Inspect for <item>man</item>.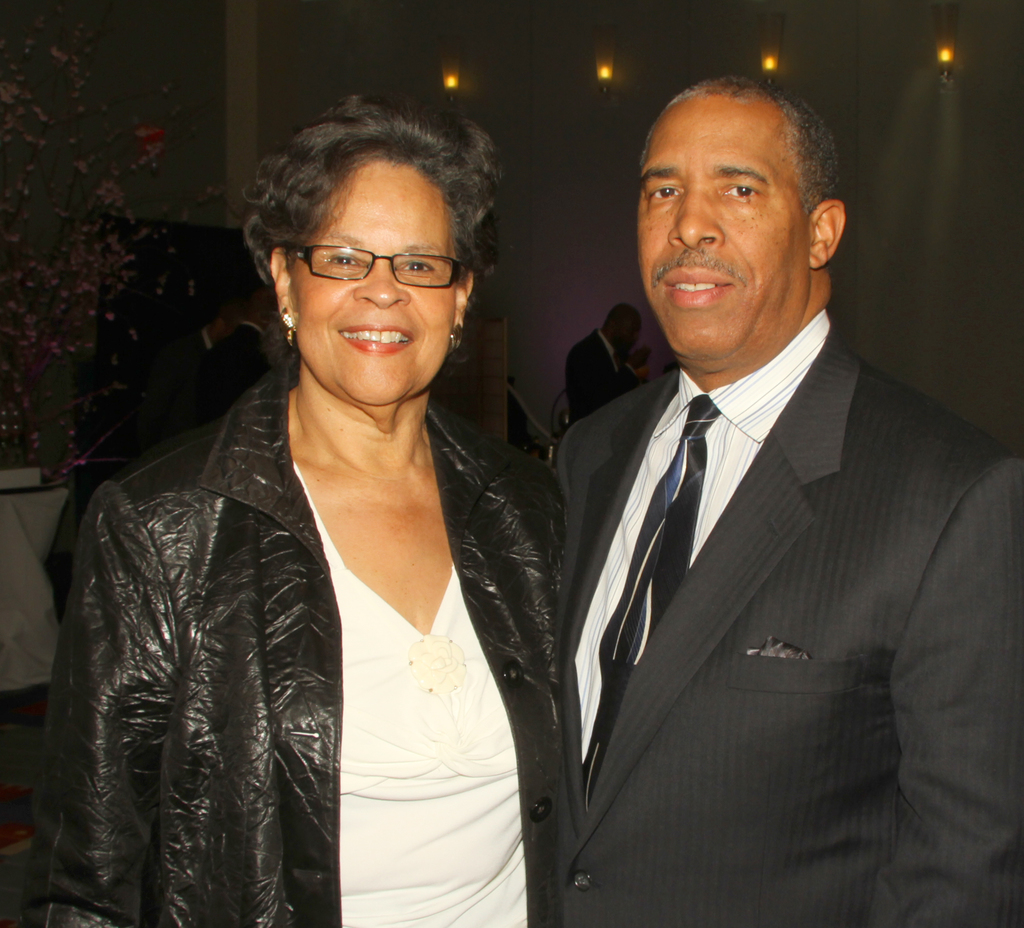
Inspection: region(560, 292, 650, 419).
